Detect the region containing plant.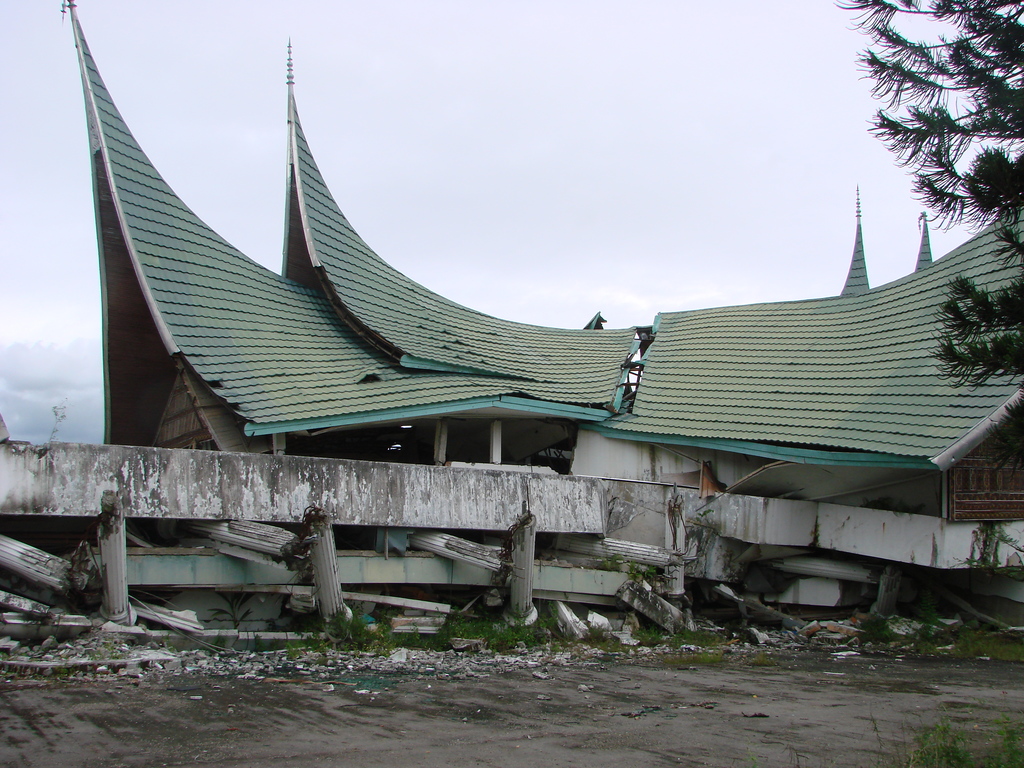
rect(323, 610, 349, 647).
